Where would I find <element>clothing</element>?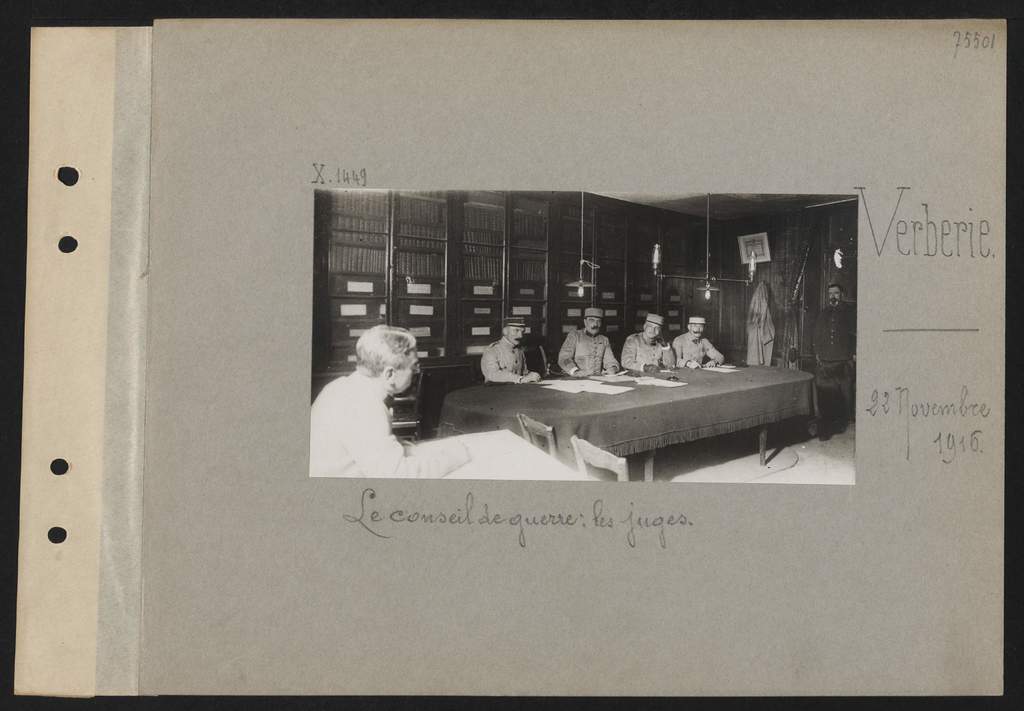
At select_region(672, 331, 727, 367).
